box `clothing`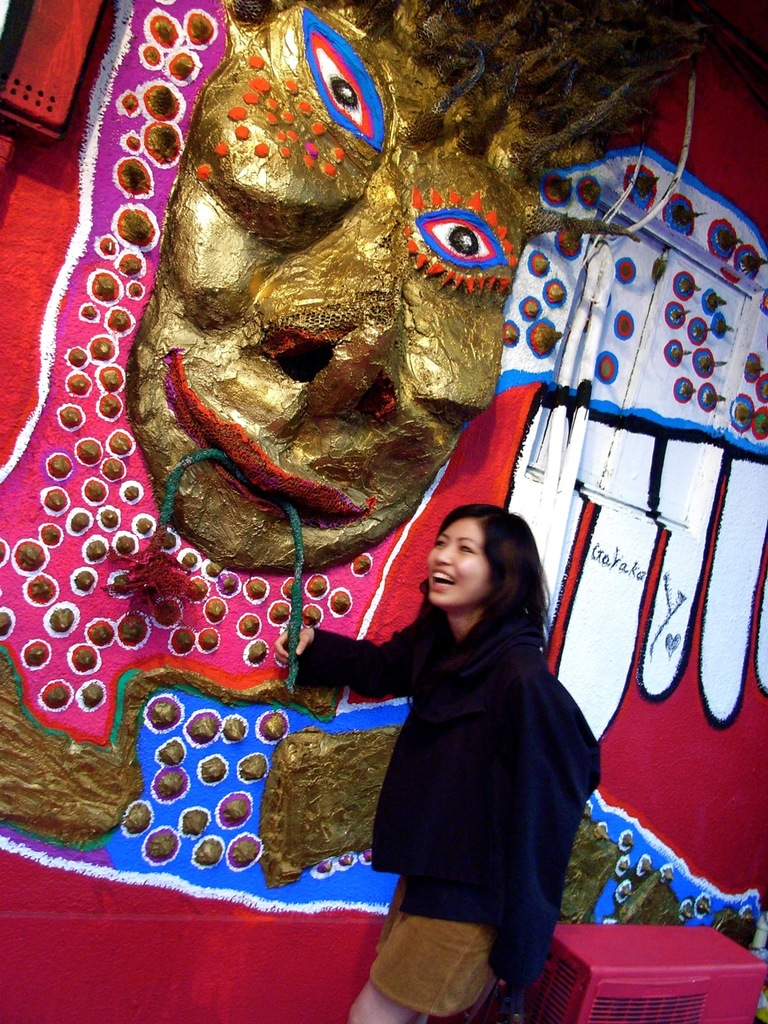
BBox(355, 527, 596, 965)
